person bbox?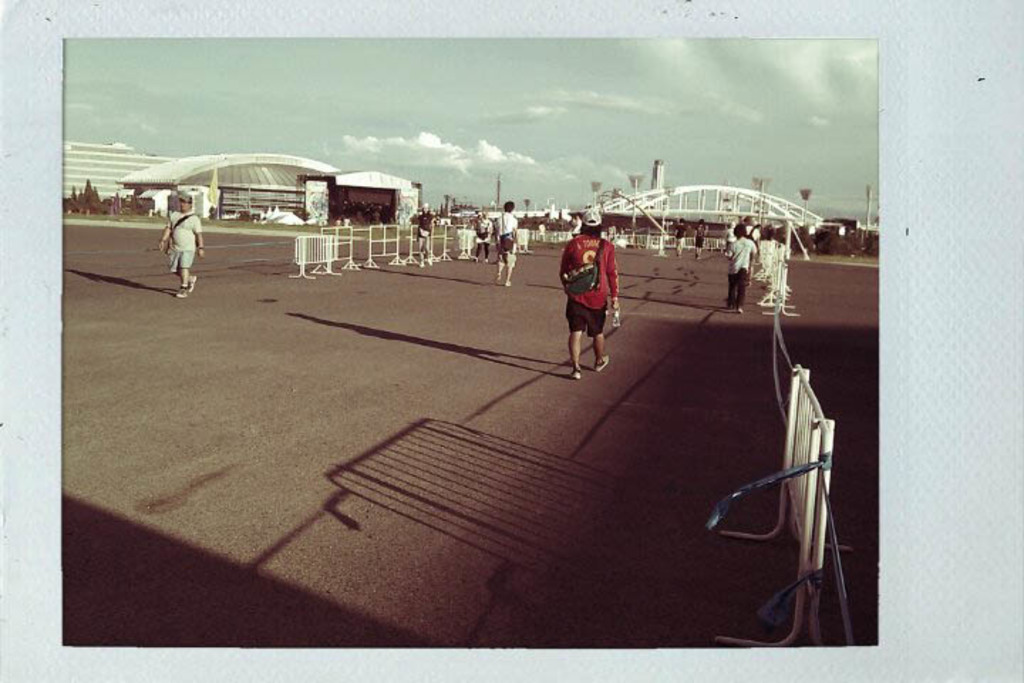
727,216,758,307
